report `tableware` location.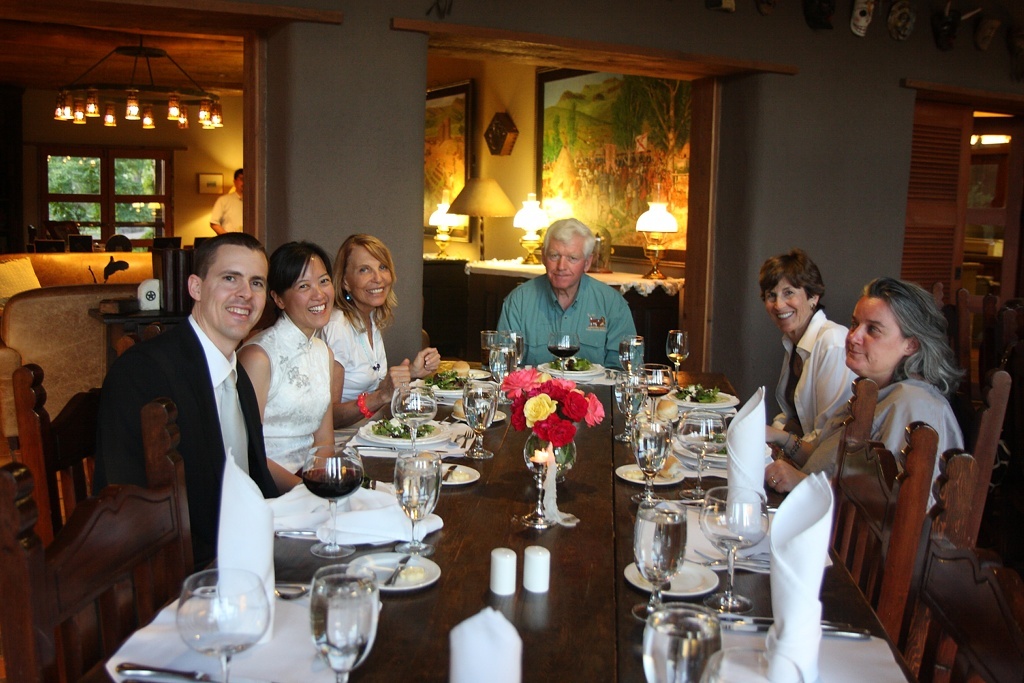
Report: locate(453, 402, 506, 422).
